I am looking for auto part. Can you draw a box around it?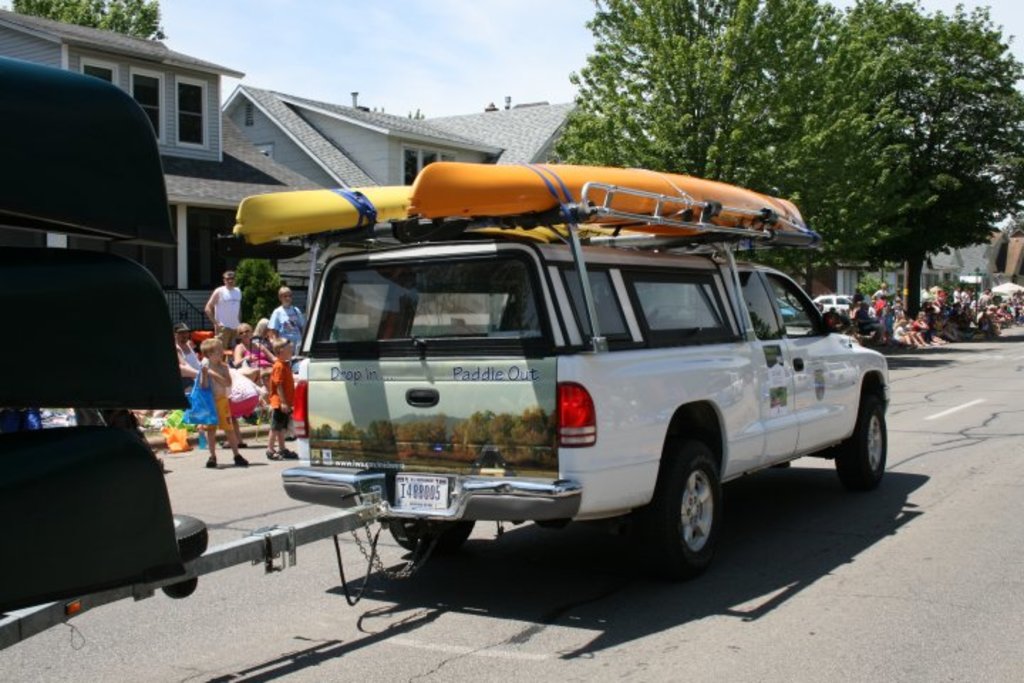
Sure, the bounding box is 654/443/718/576.
